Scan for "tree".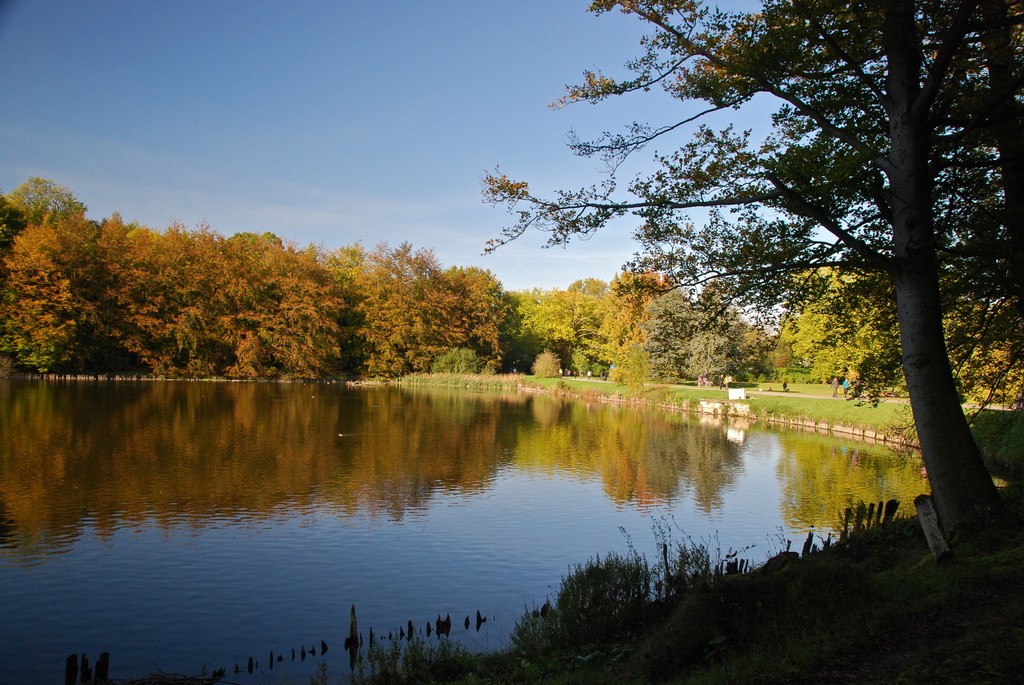
Scan result: x1=497, y1=276, x2=620, y2=382.
